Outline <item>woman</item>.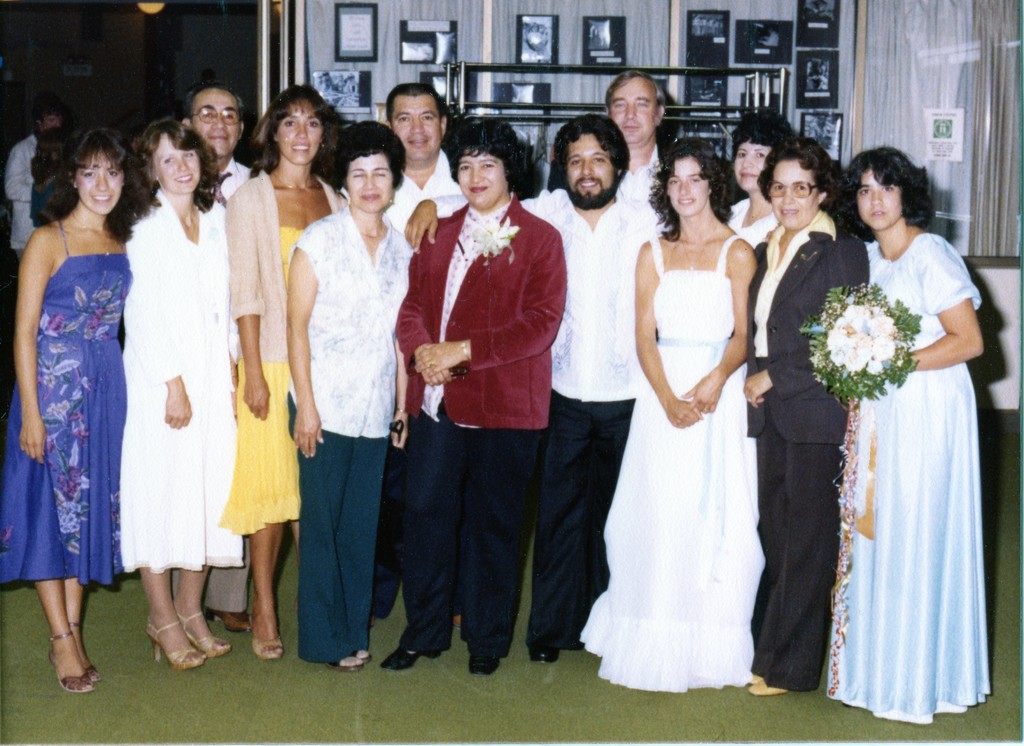
Outline: 737/136/871/699.
